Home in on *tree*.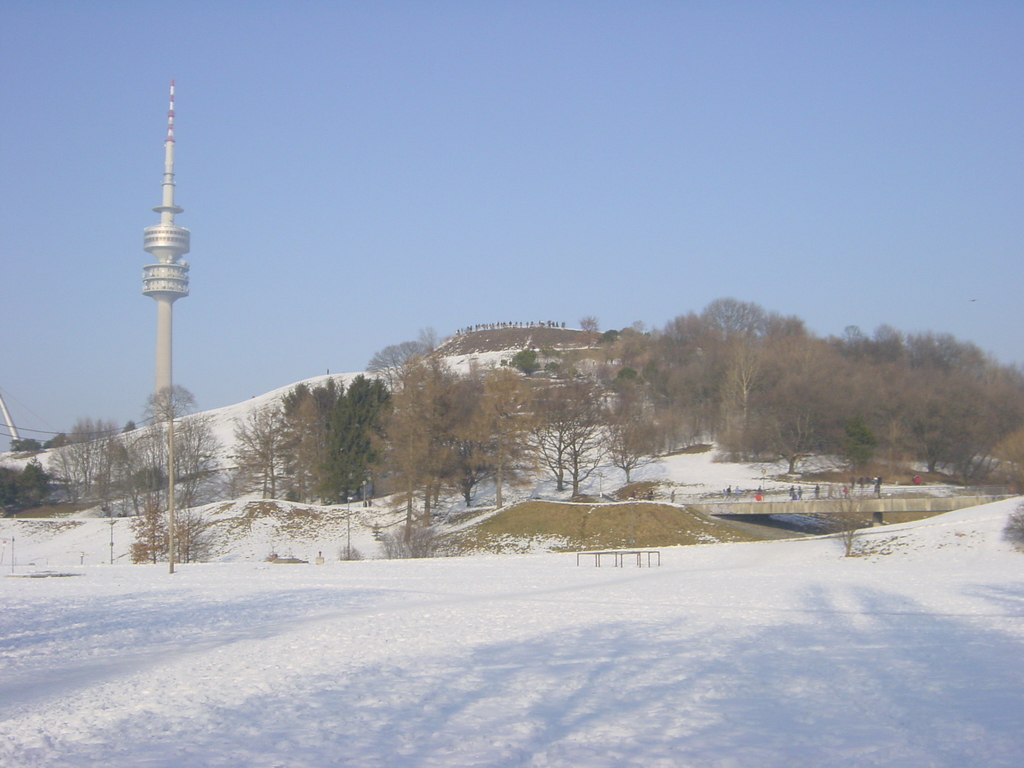
Homed in at (589, 322, 639, 391).
